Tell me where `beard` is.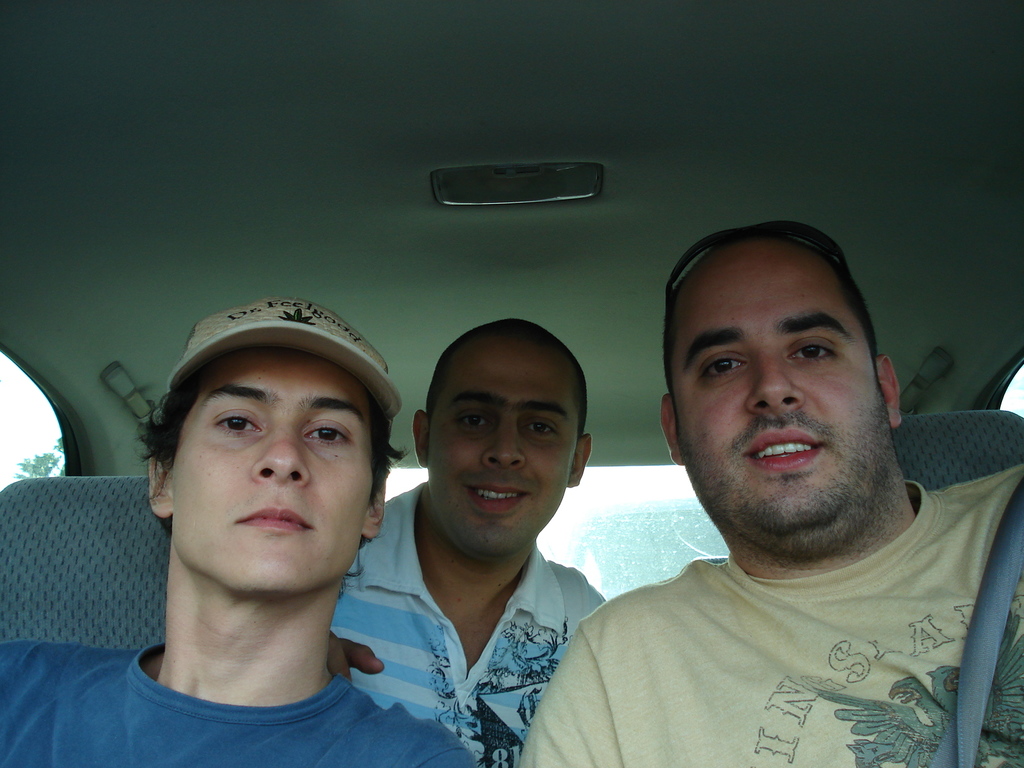
`beard` is at {"x1": 694, "y1": 376, "x2": 897, "y2": 556}.
